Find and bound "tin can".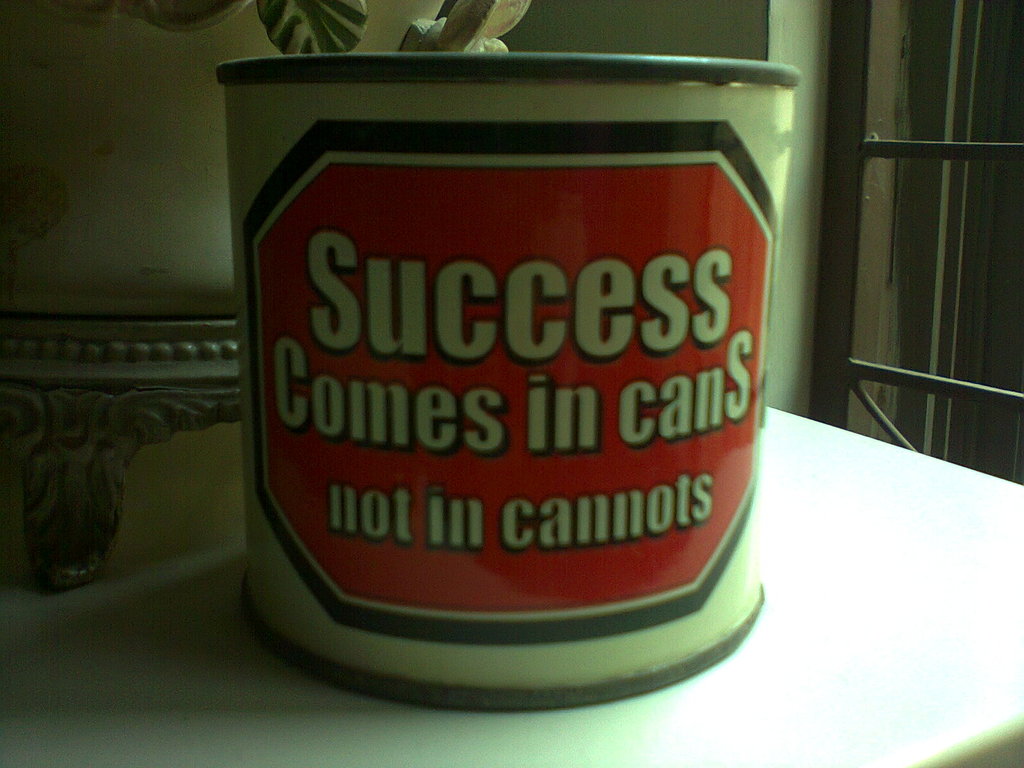
Bound: 215/50/804/713.
